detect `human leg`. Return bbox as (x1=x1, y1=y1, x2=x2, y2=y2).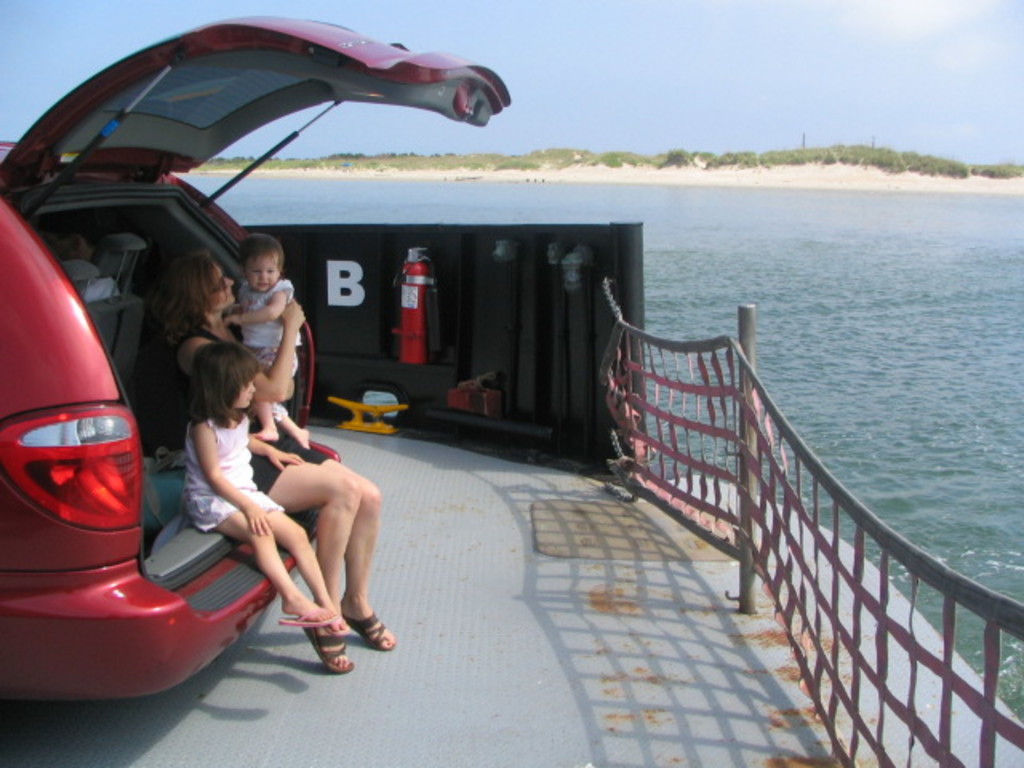
(x1=280, y1=411, x2=315, y2=446).
